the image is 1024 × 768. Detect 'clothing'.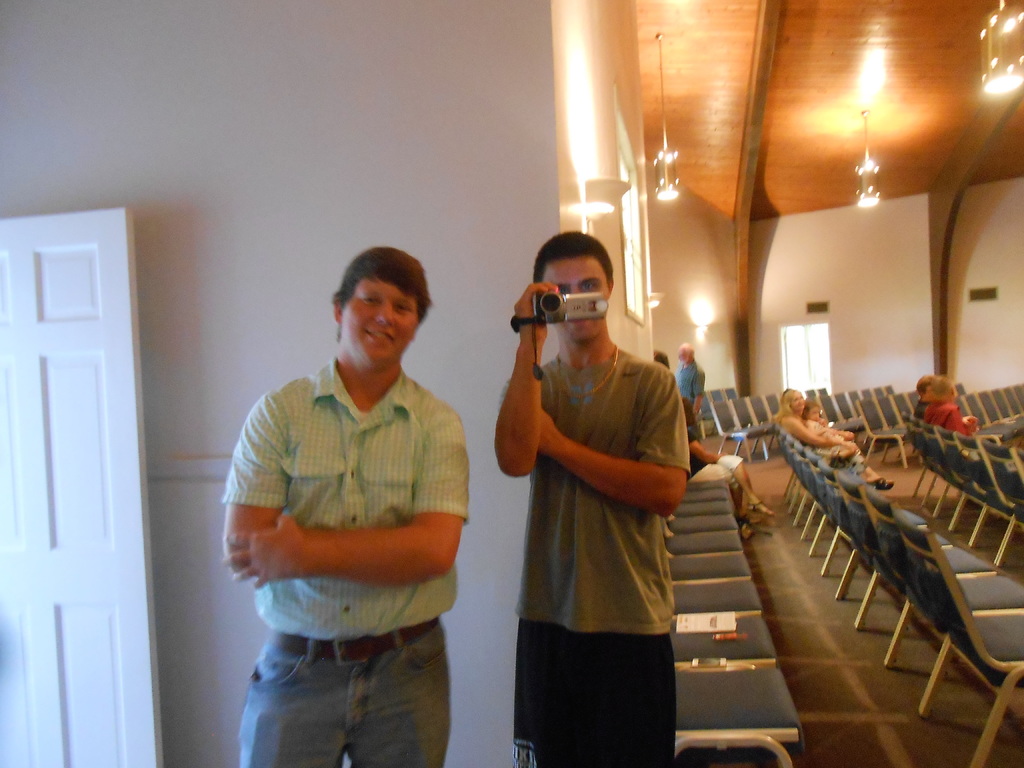
Detection: bbox(673, 362, 706, 417).
